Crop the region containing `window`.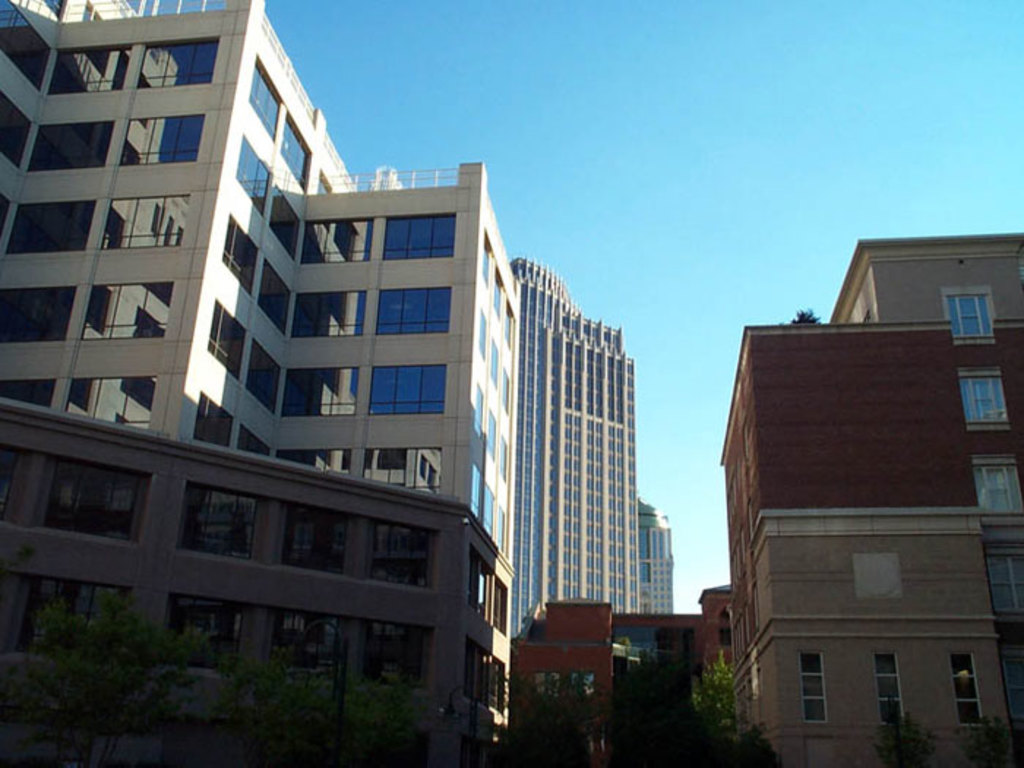
Crop region: left=240, top=138, right=272, bottom=224.
